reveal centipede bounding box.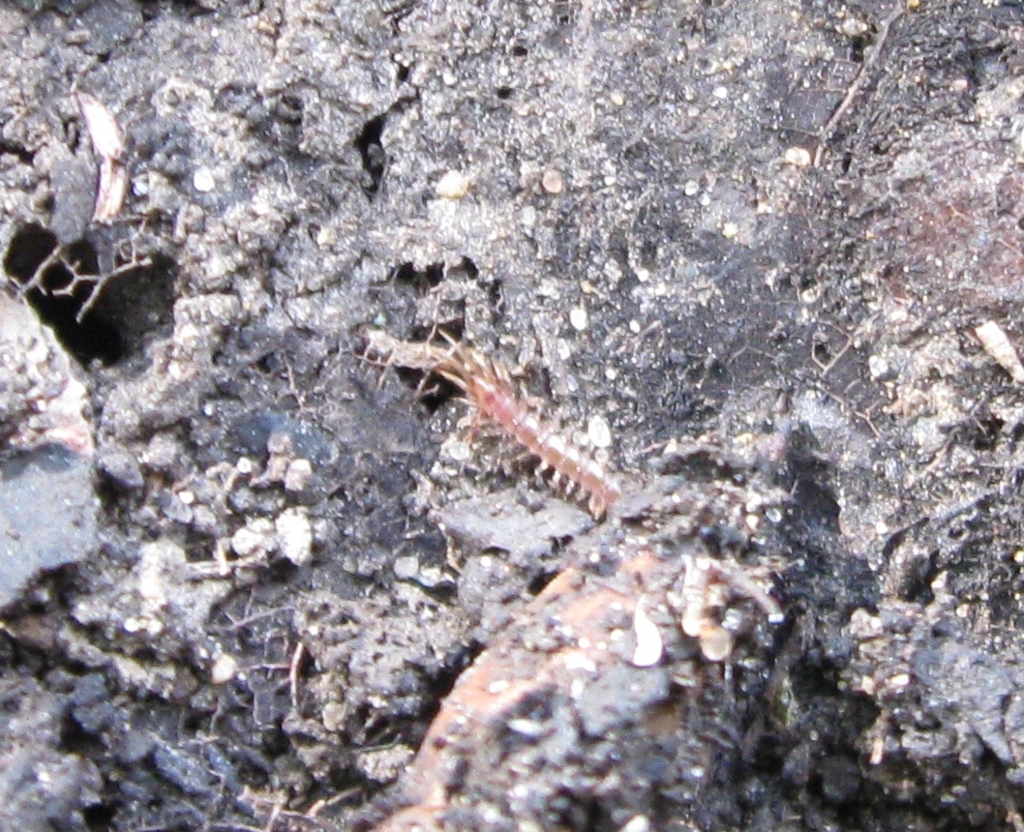
Revealed: Rect(360, 328, 630, 517).
